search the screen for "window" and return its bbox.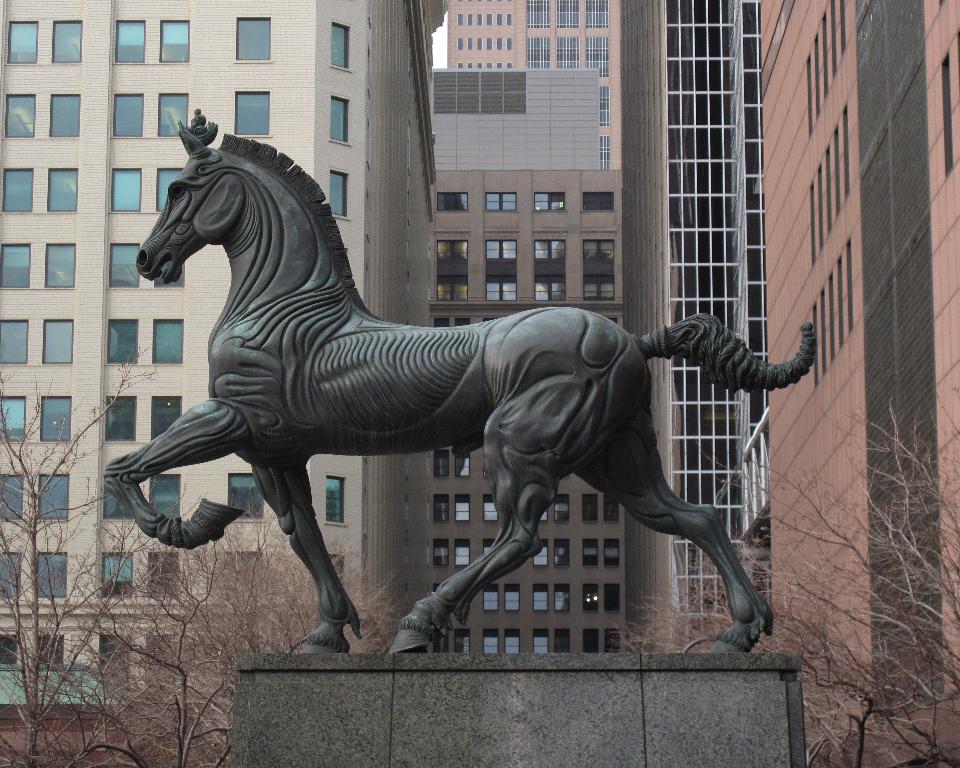
Found: bbox=[107, 322, 142, 362].
